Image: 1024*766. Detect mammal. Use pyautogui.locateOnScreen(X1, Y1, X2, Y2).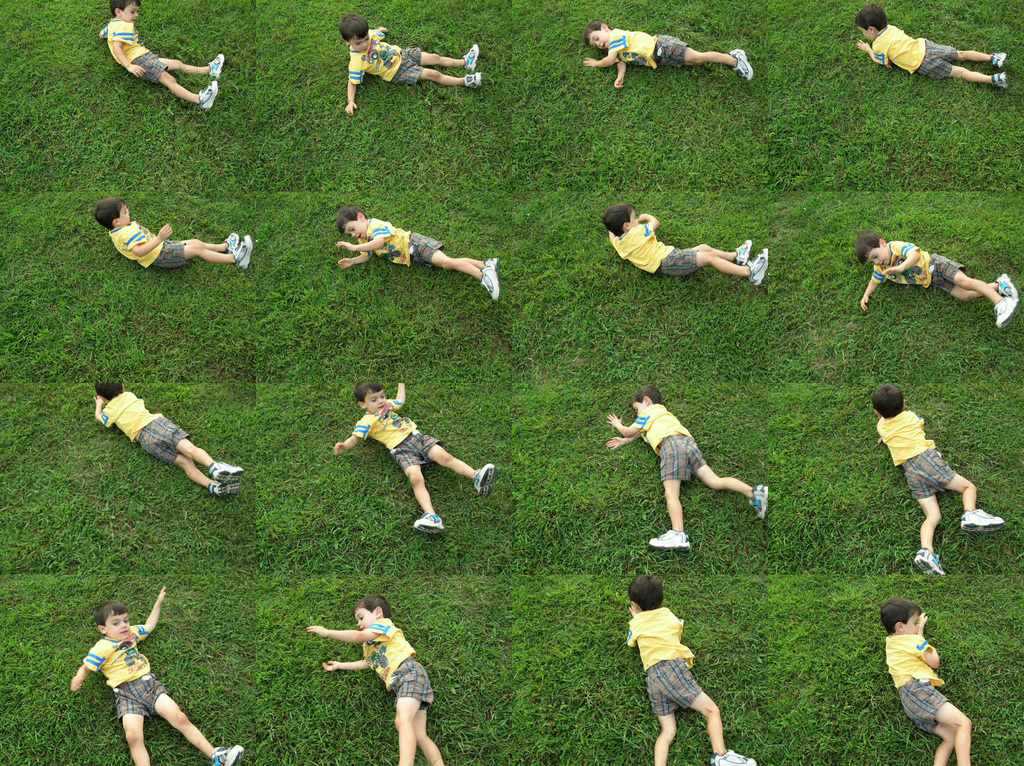
pyautogui.locateOnScreen(857, 6, 1006, 88).
